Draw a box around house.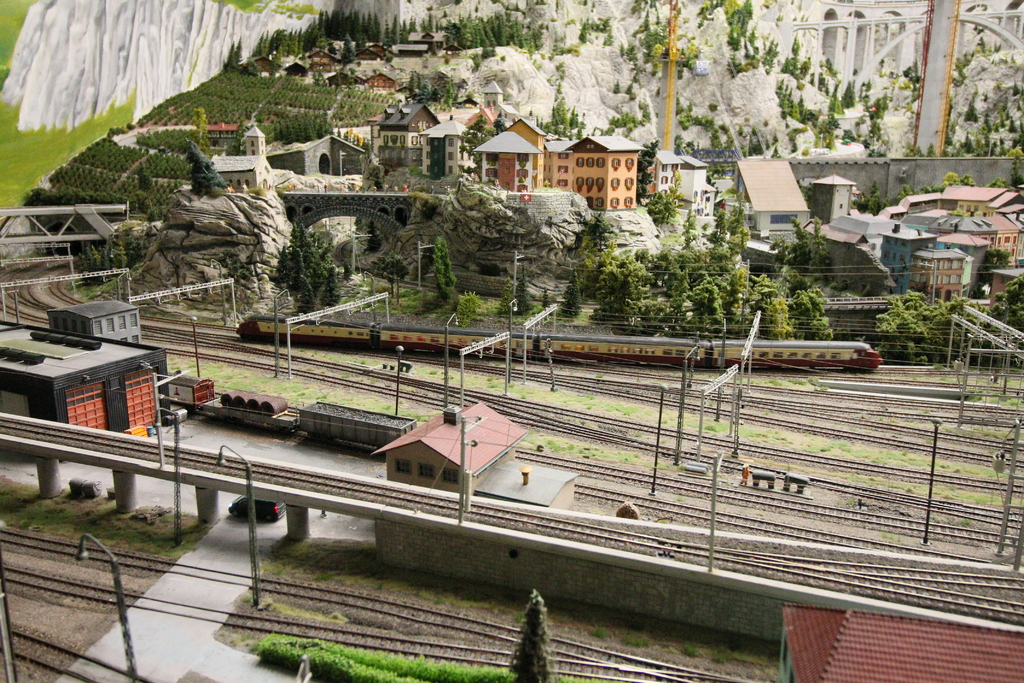
region(0, 305, 169, 445).
